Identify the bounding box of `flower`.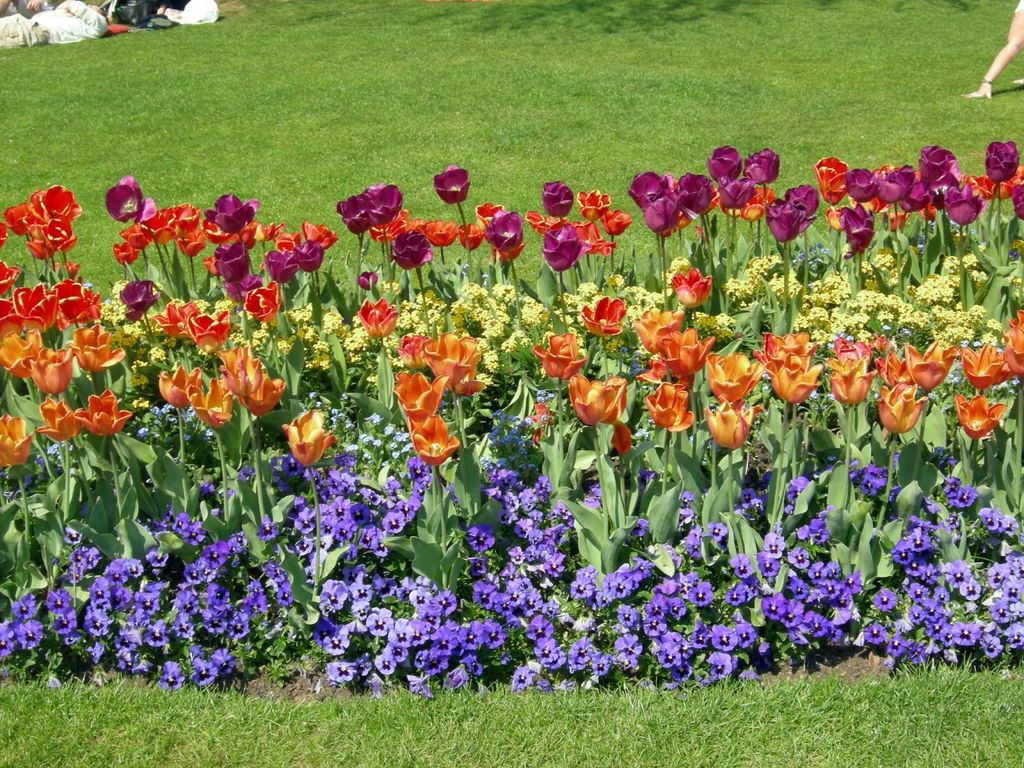
box(359, 186, 403, 227).
